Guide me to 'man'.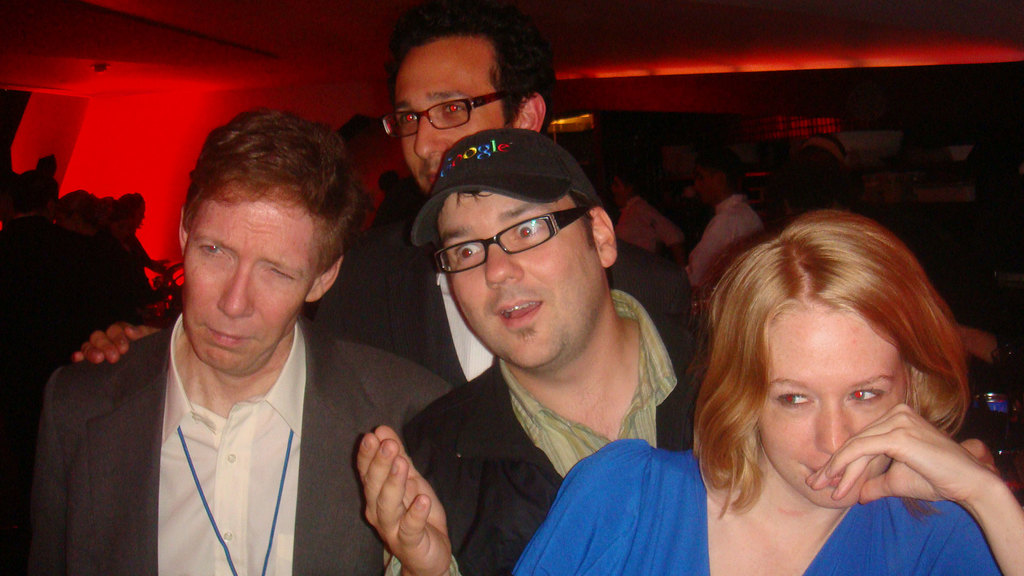
Guidance: 348,130,711,573.
